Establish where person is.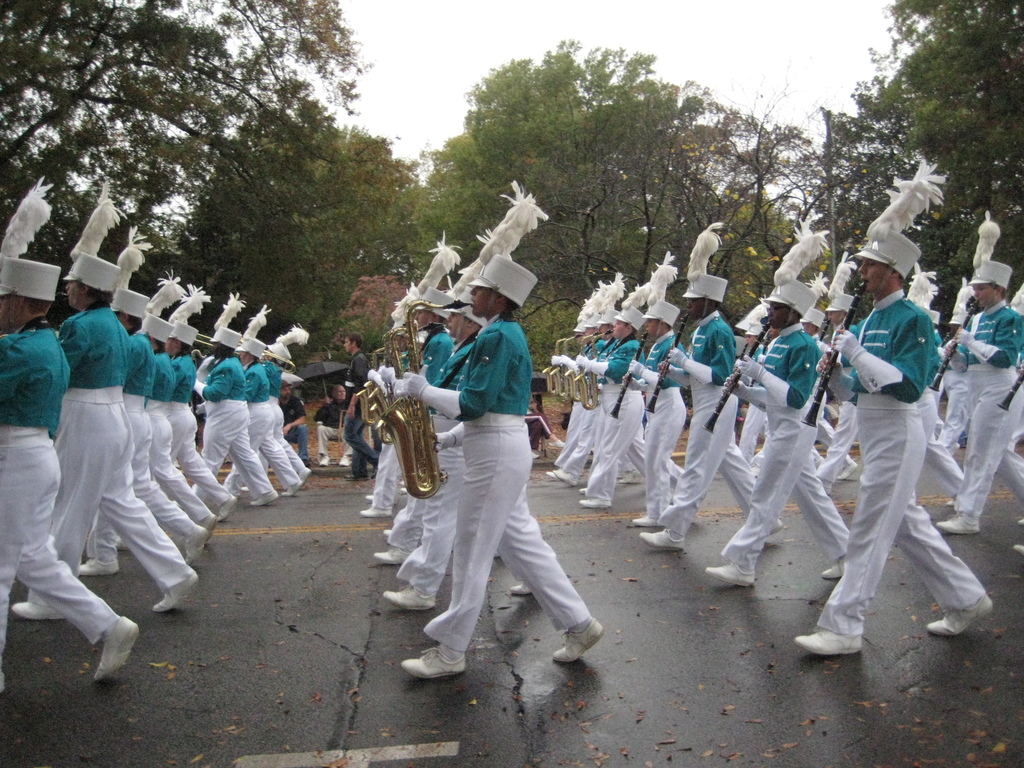
Established at <box>315,384,353,462</box>.
